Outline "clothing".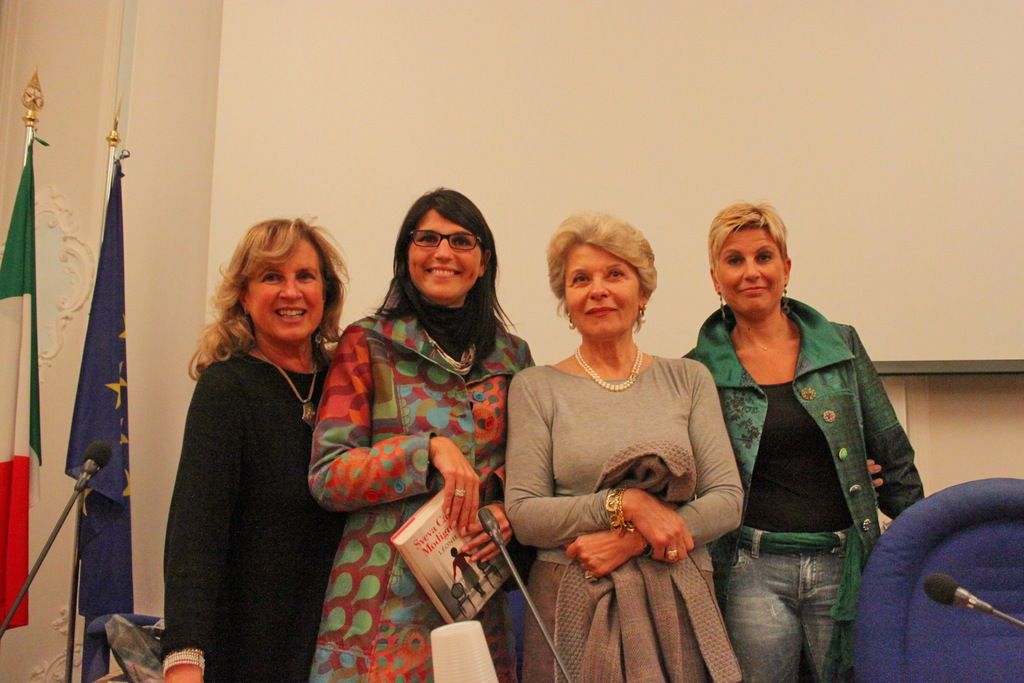
Outline: bbox=[680, 299, 925, 682].
